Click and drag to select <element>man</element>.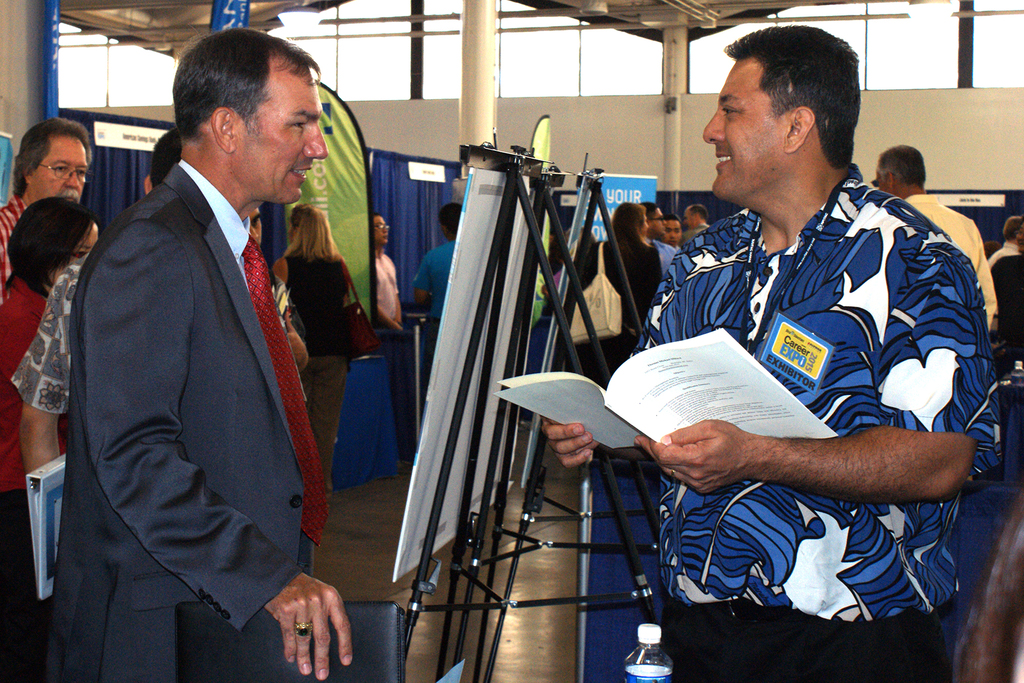
Selection: 0, 122, 96, 302.
